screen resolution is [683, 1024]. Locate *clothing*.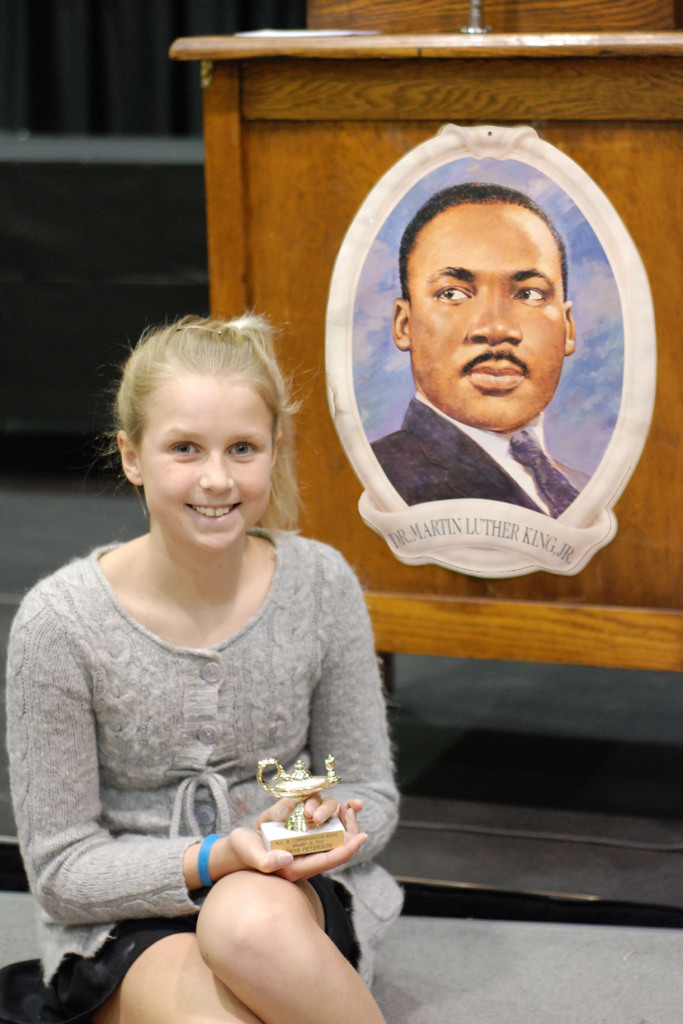
(22,511,391,971).
